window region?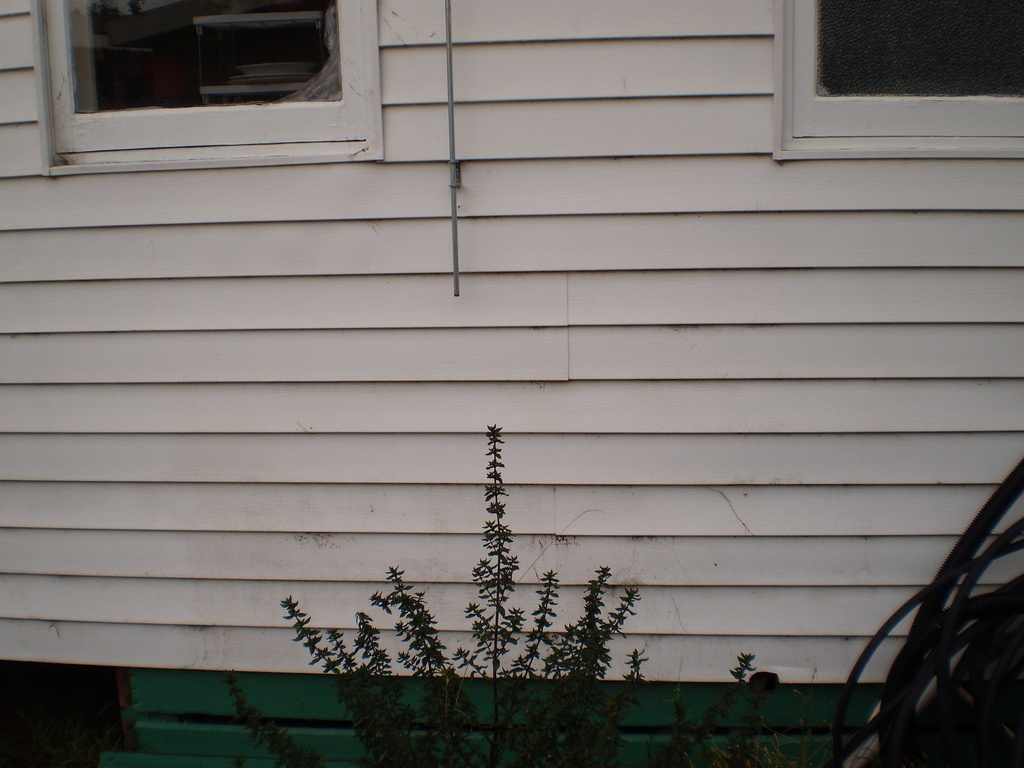
31:0:391:180
